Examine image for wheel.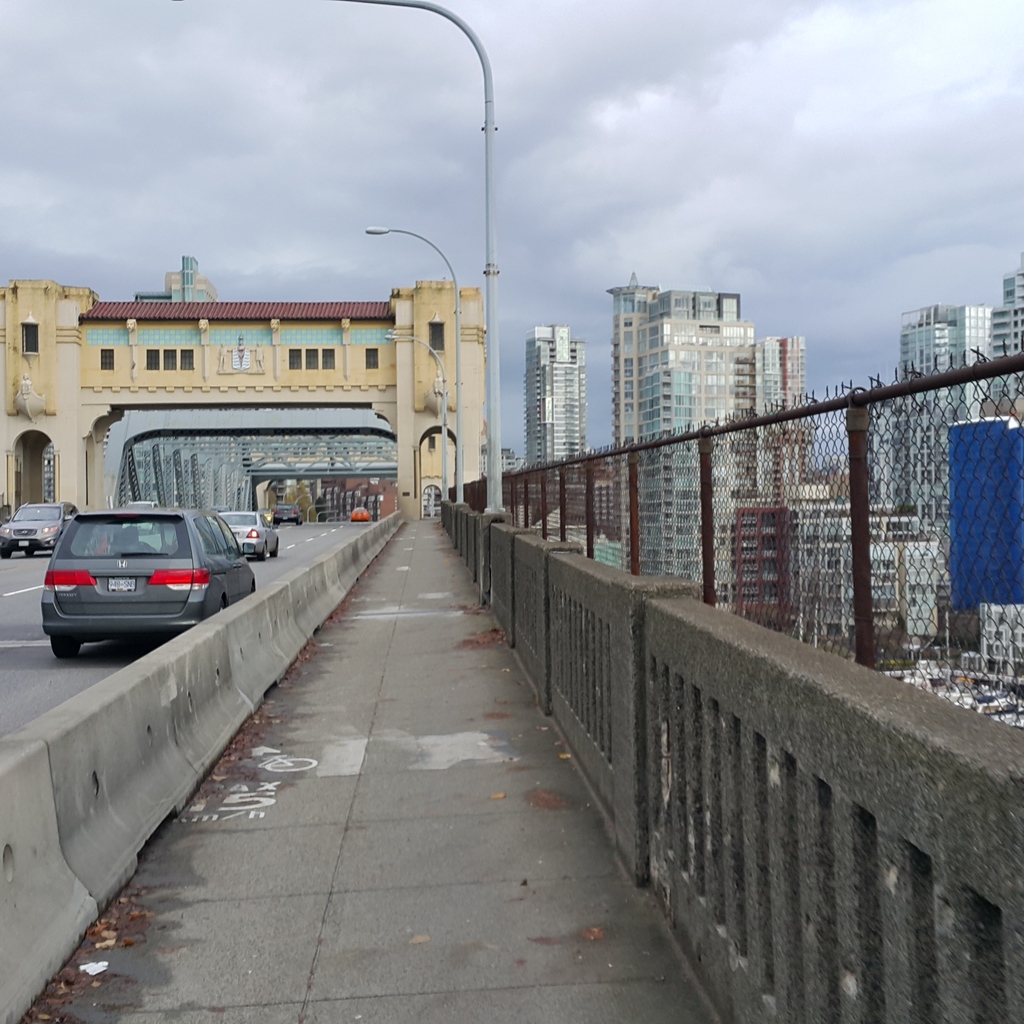
Examination result: x1=44 y1=630 x2=84 y2=665.
